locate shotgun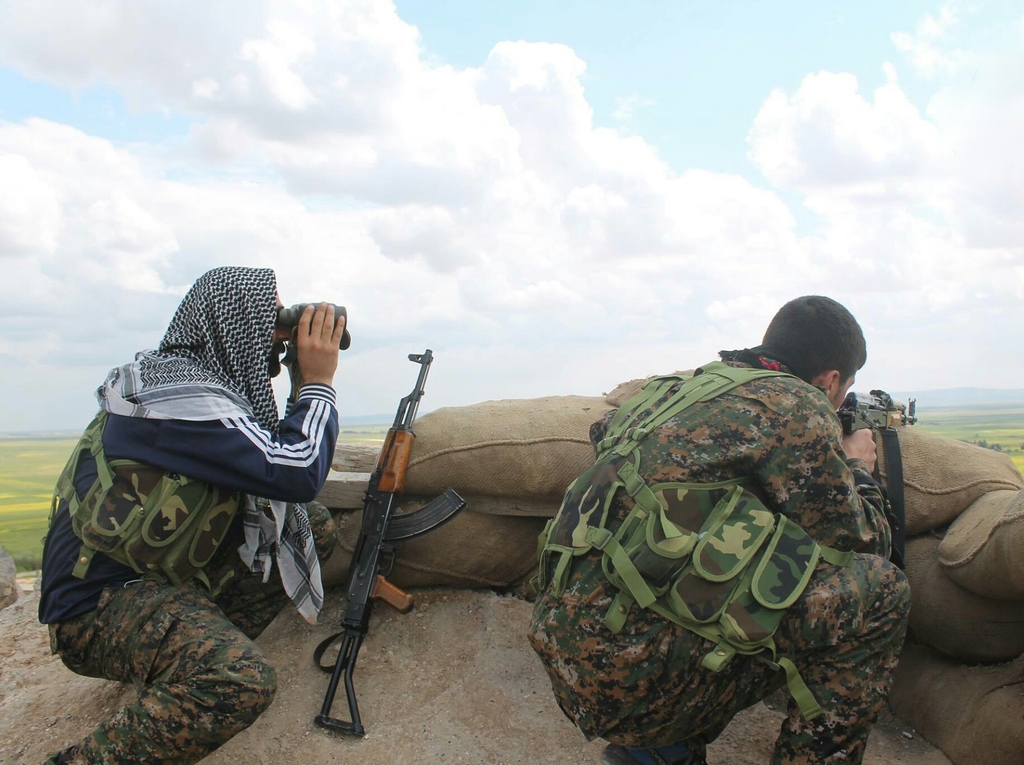
[832, 386, 918, 436]
